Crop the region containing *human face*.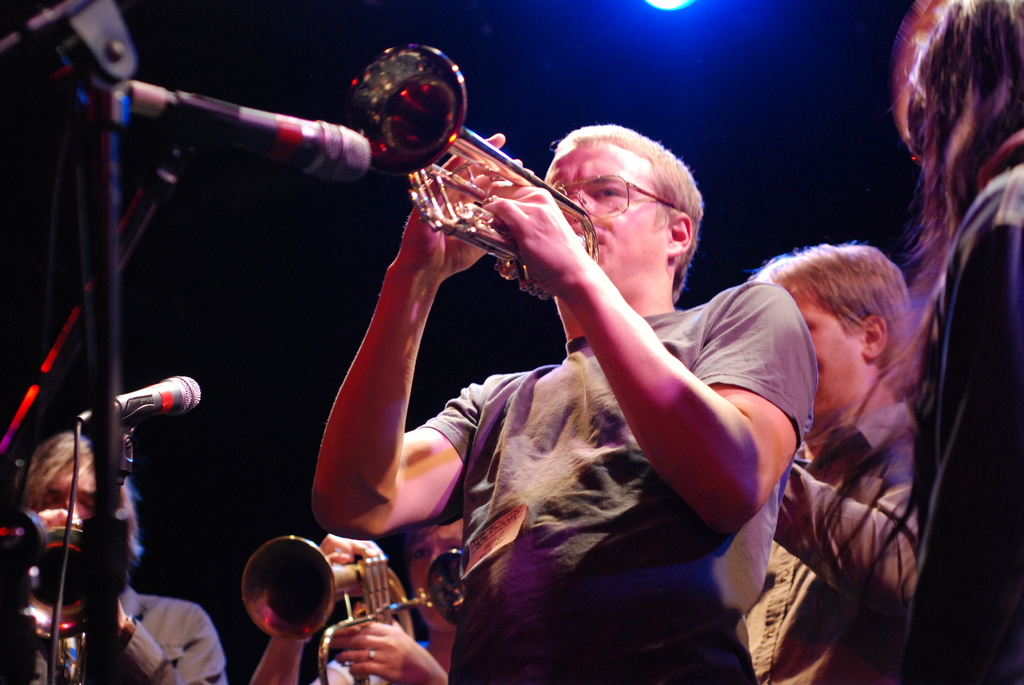
Crop region: pyautogui.locateOnScreen(416, 538, 461, 633).
